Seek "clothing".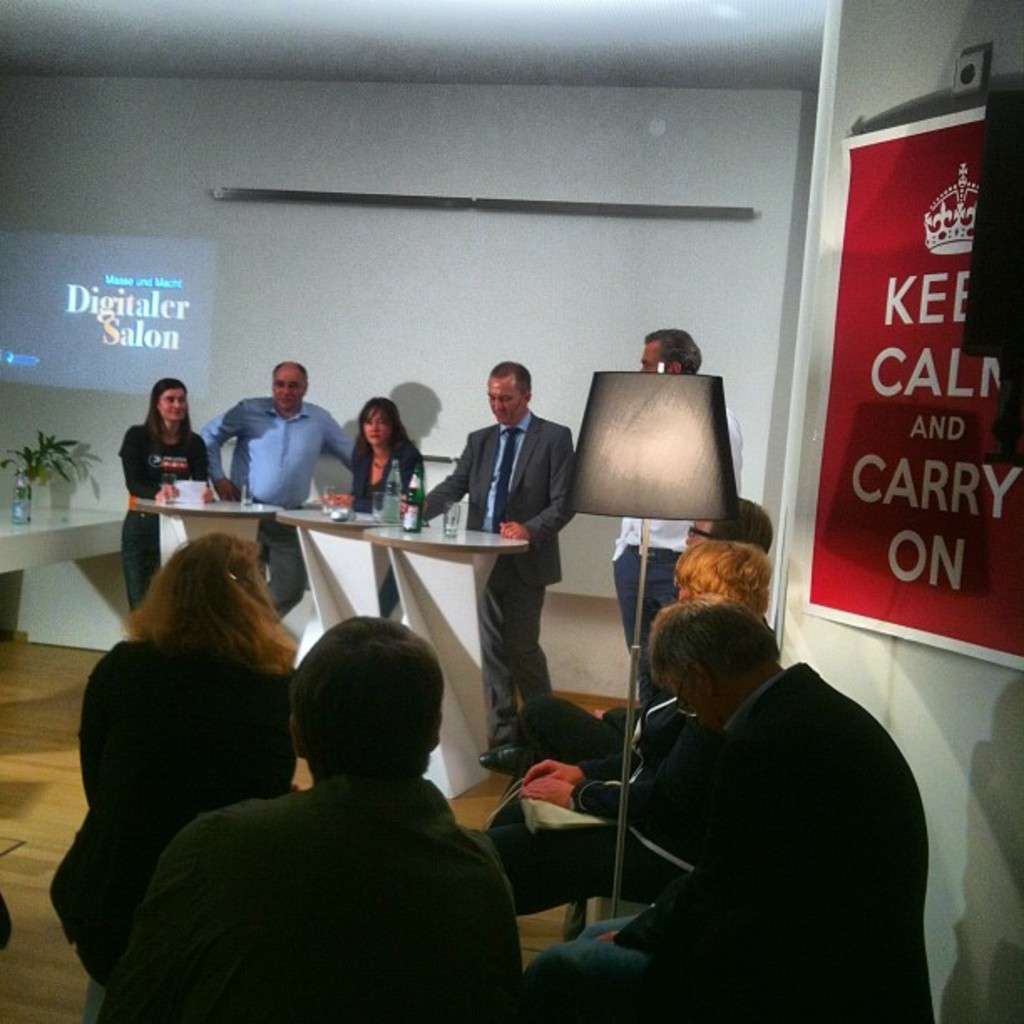
<bbox>350, 428, 422, 619</bbox>.
